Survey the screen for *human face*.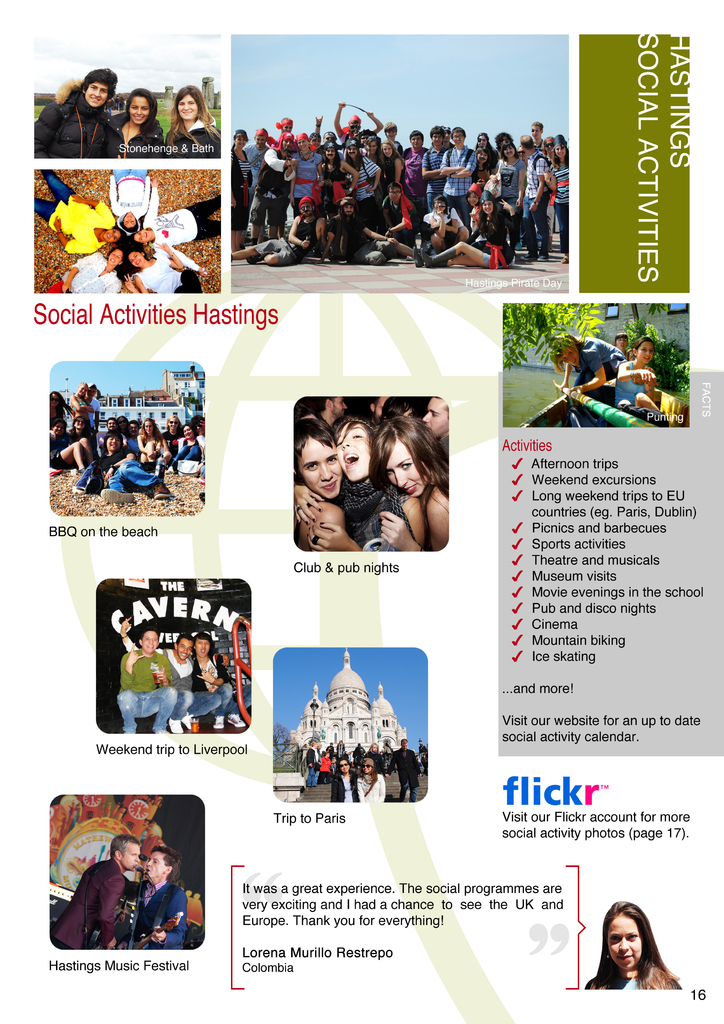
Survey found: [167,413,180,428].
